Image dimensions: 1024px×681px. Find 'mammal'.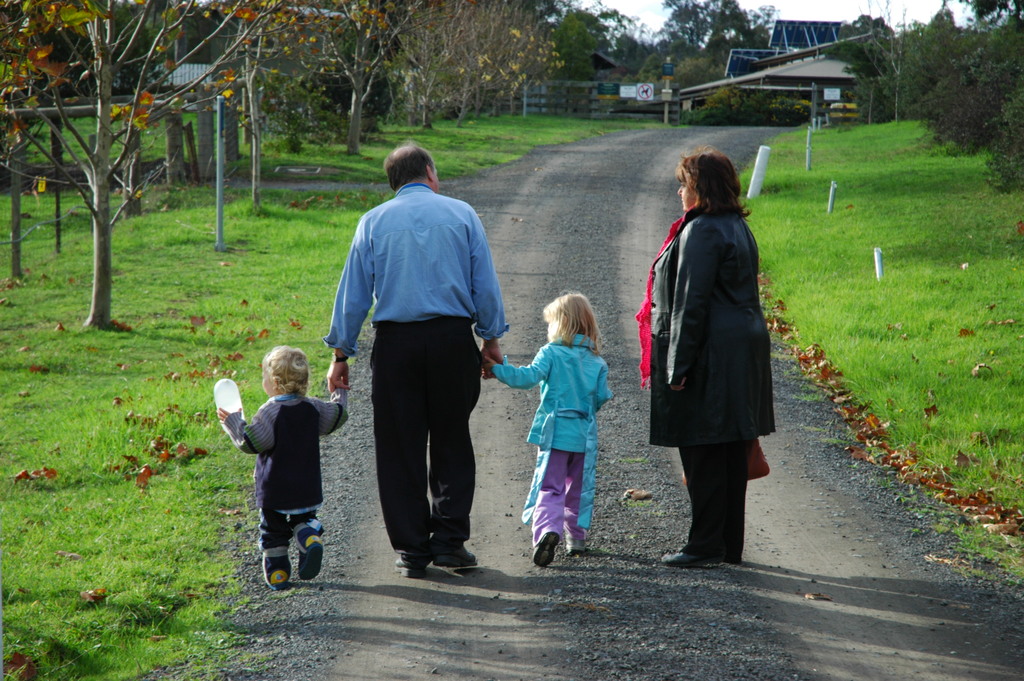
crop(639, 145, 776, 570).
